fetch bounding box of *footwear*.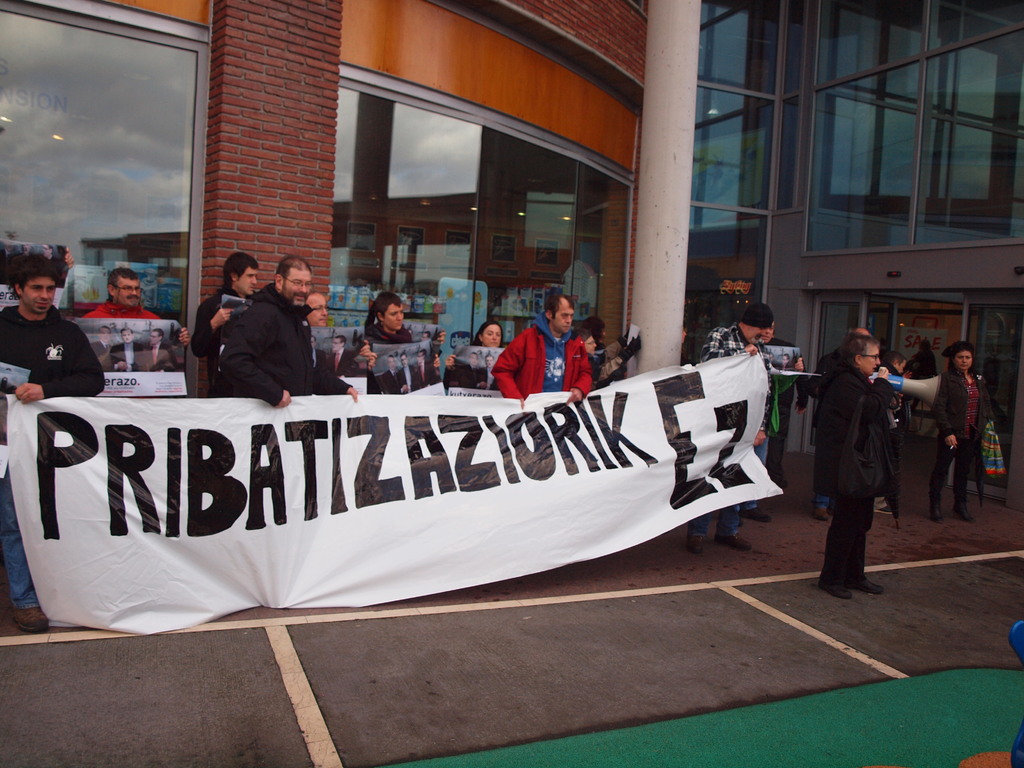
Bbox: (left=813, top=575, right=853, bottom=595).
